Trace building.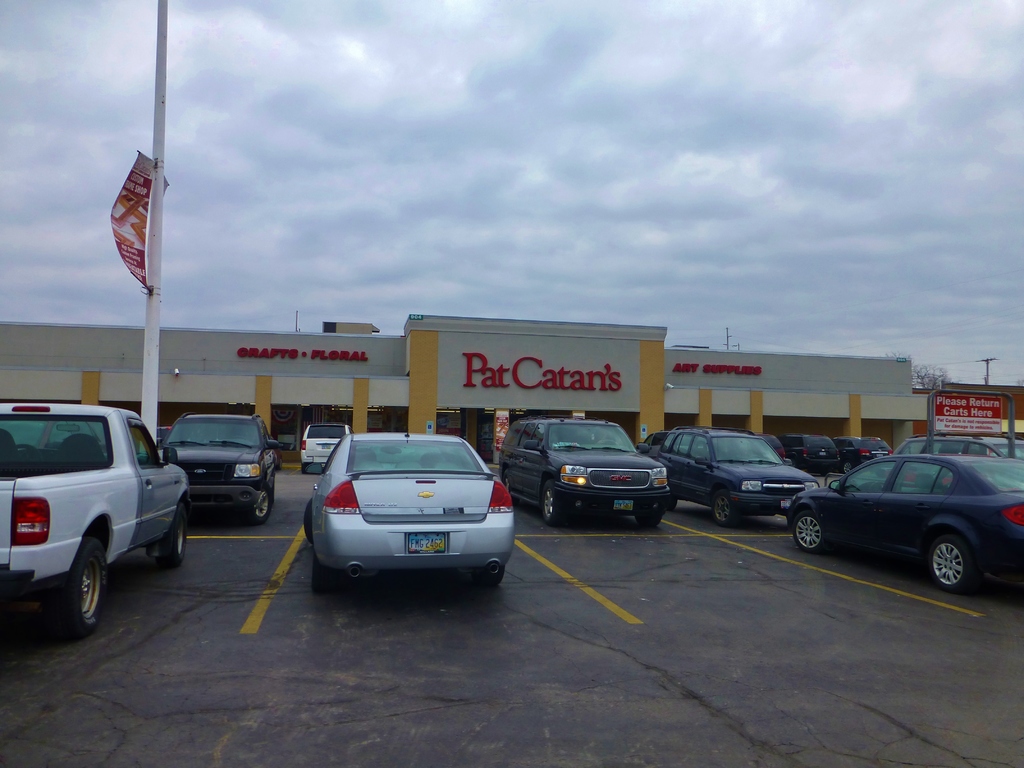
Traced to <bbox>912, 378, 1023, 438</bbox>.
